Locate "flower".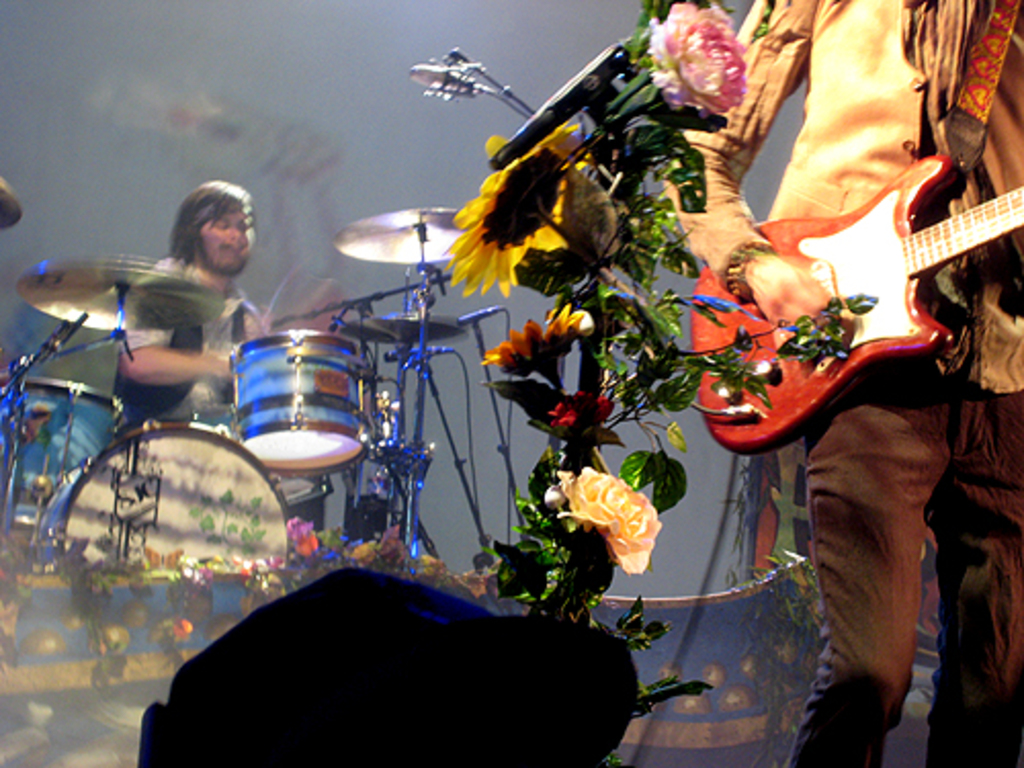
Bounding box: <region>440, 135, 580, 303</region>.
